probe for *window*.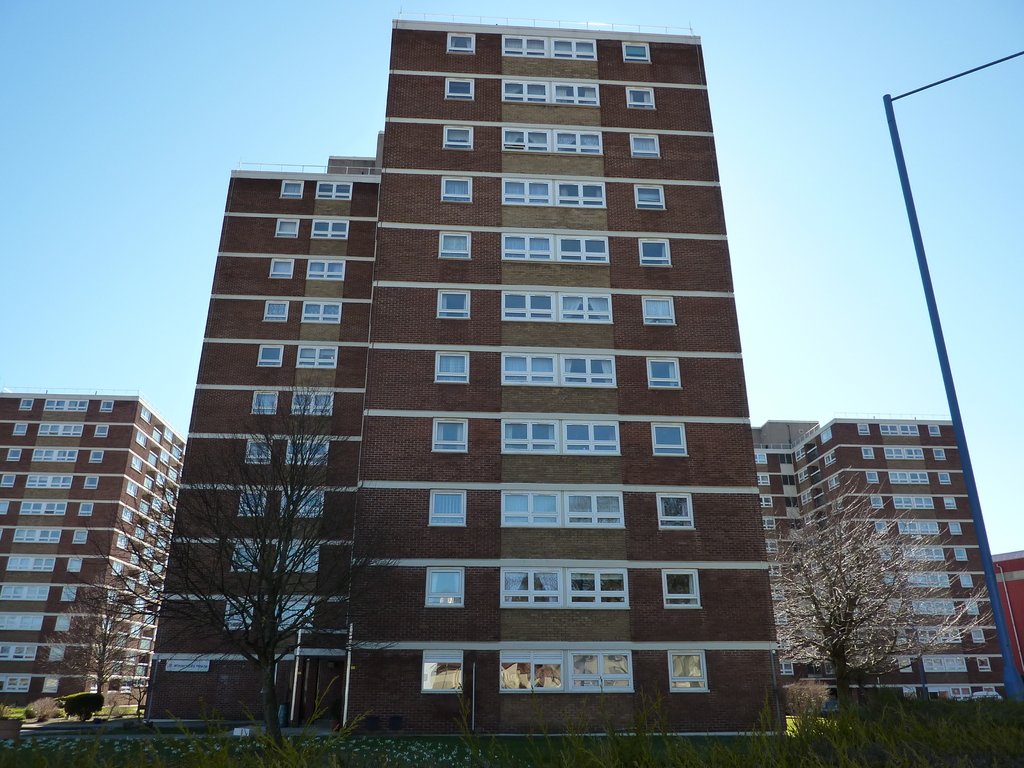
Probe result: 502/567/561/605.
